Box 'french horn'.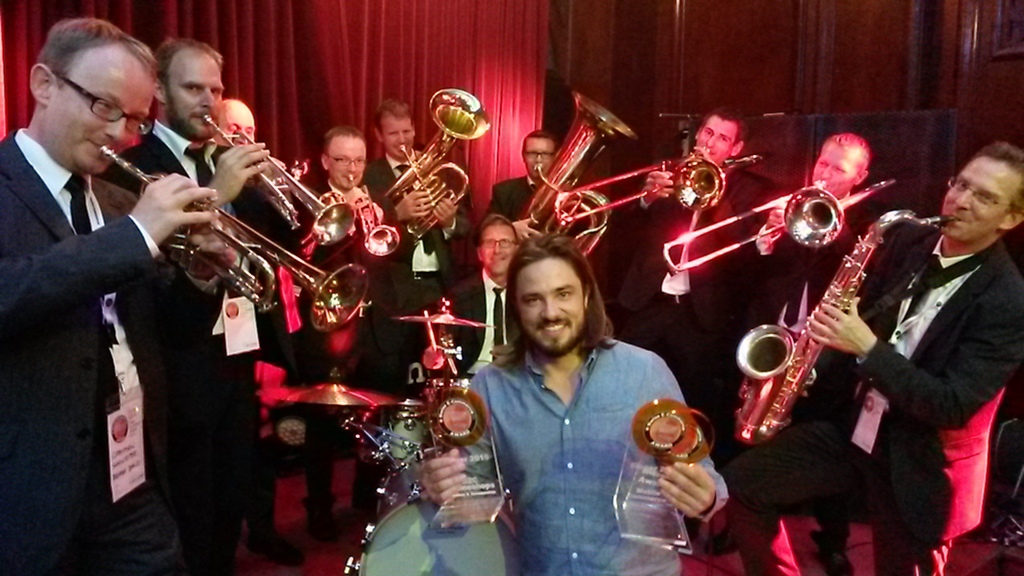
Rect(85, 144, 370, 330).
